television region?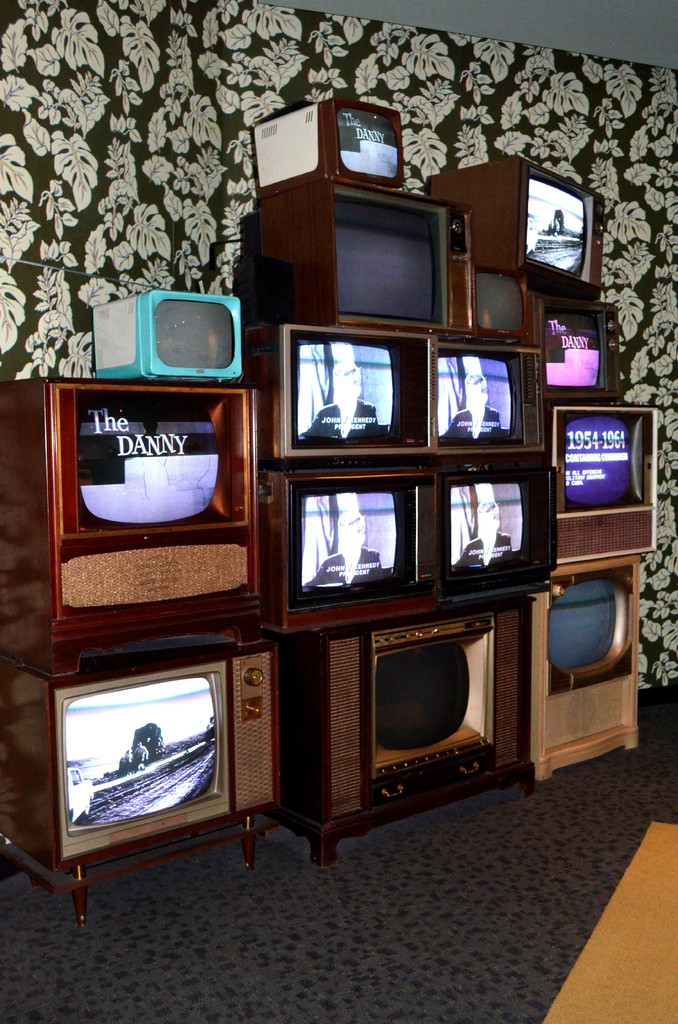
(238,83,414,194)
